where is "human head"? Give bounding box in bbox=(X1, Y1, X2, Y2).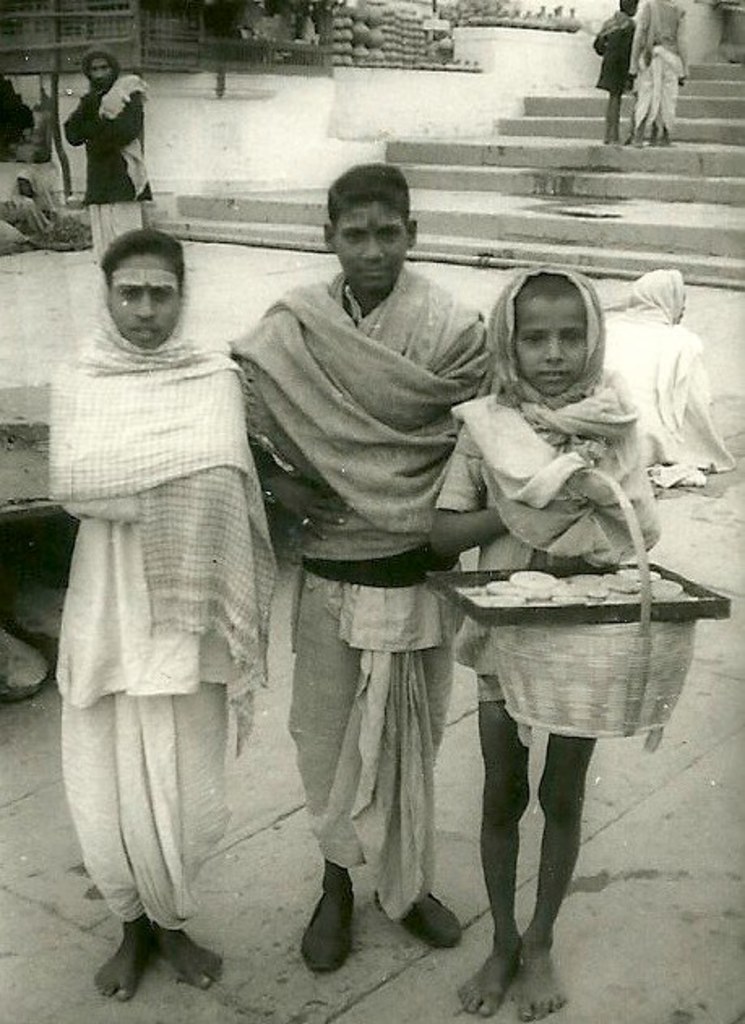
bbox=(313, 149, 422, 284).
